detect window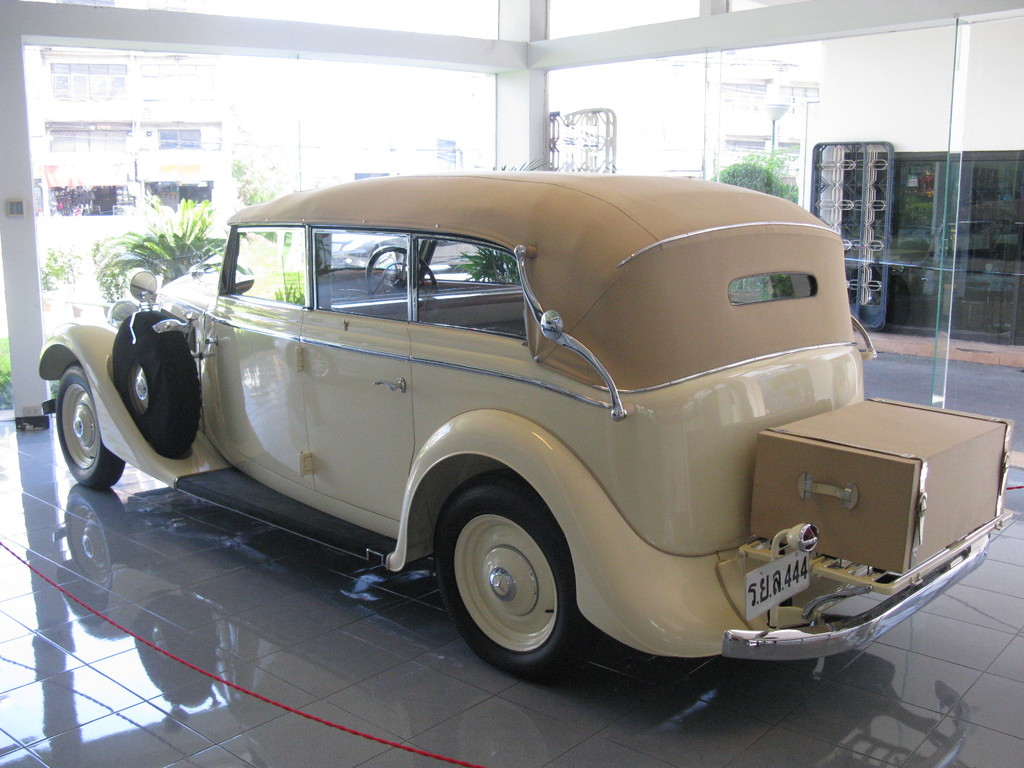
box(44, 177, 133, 218)
